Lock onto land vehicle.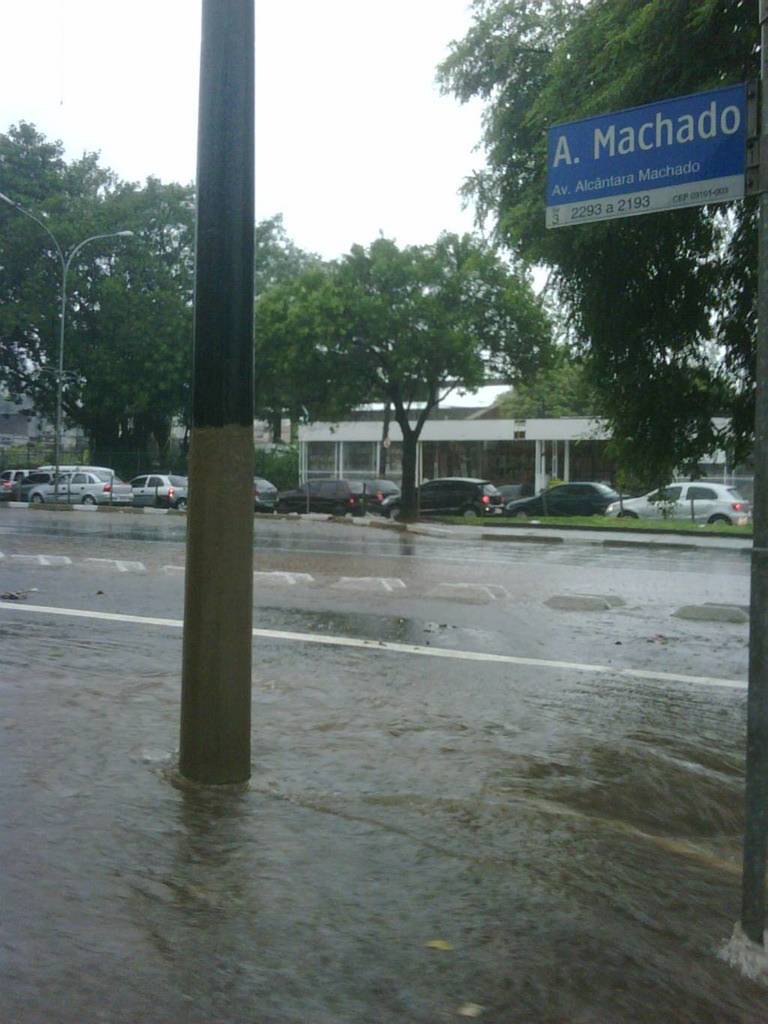
Locked: x1=1 y1=467 x2=22 y2=495.
